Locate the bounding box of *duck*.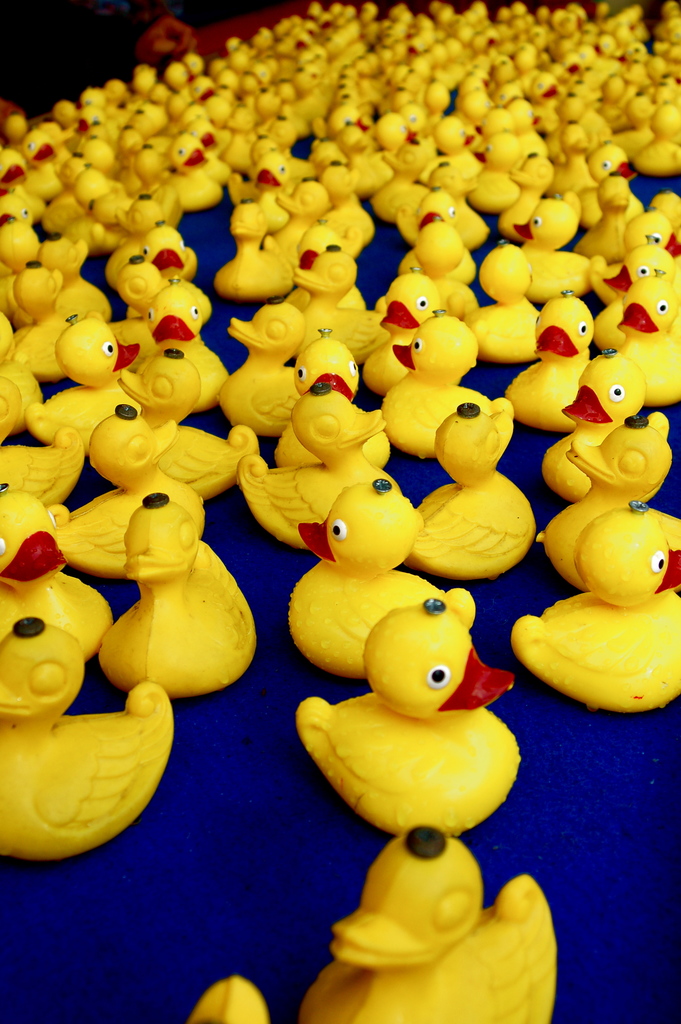
Bounding box: bbox=[99, 232, 204, 309].
